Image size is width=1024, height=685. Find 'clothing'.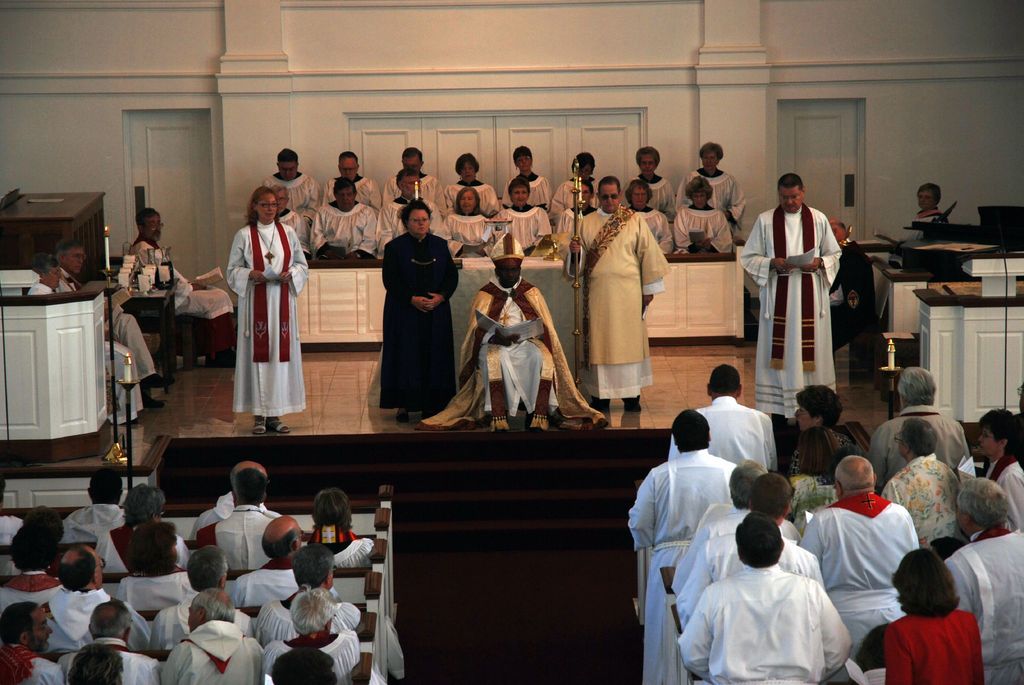
detection(756, 178, 849, 406).
